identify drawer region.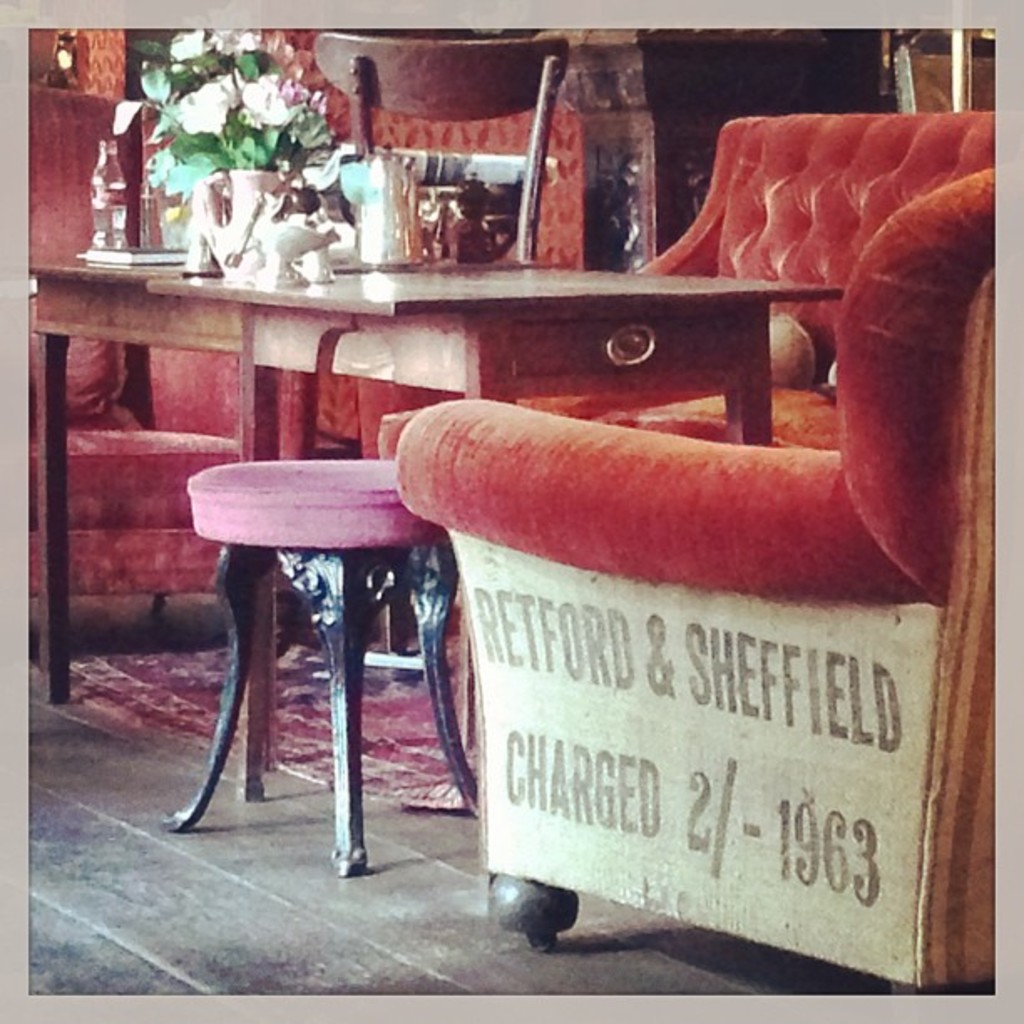
Region: locate(512, 315, 740, 383).
